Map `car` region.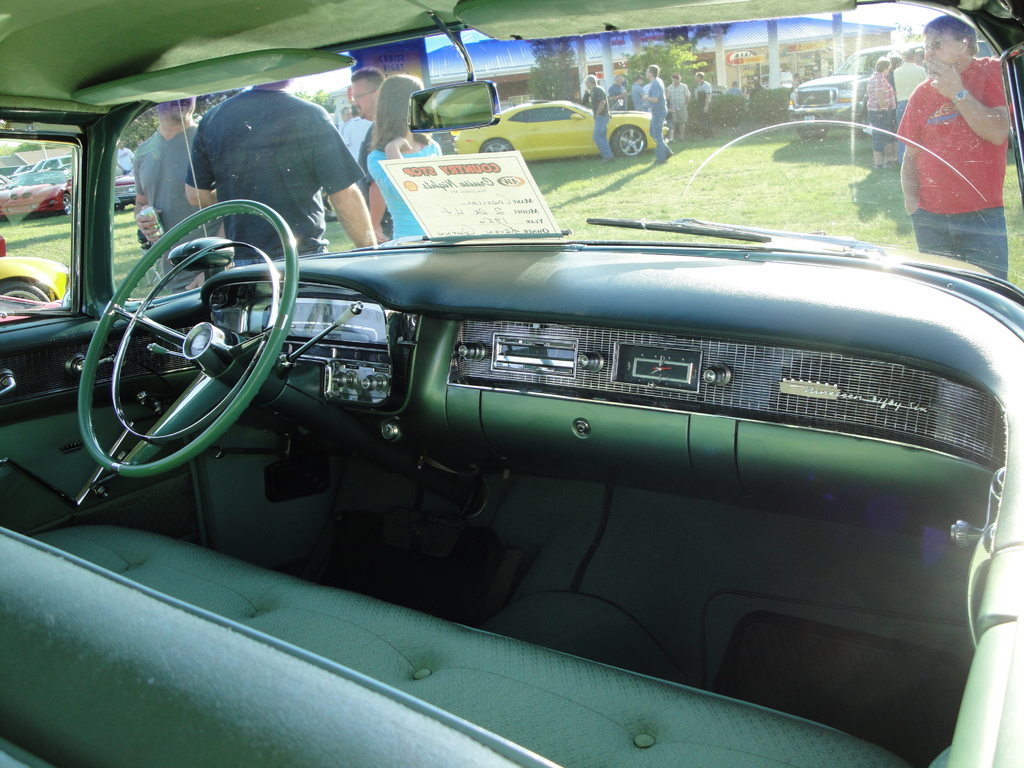
Mapped to 0, 167, 74, 218.
